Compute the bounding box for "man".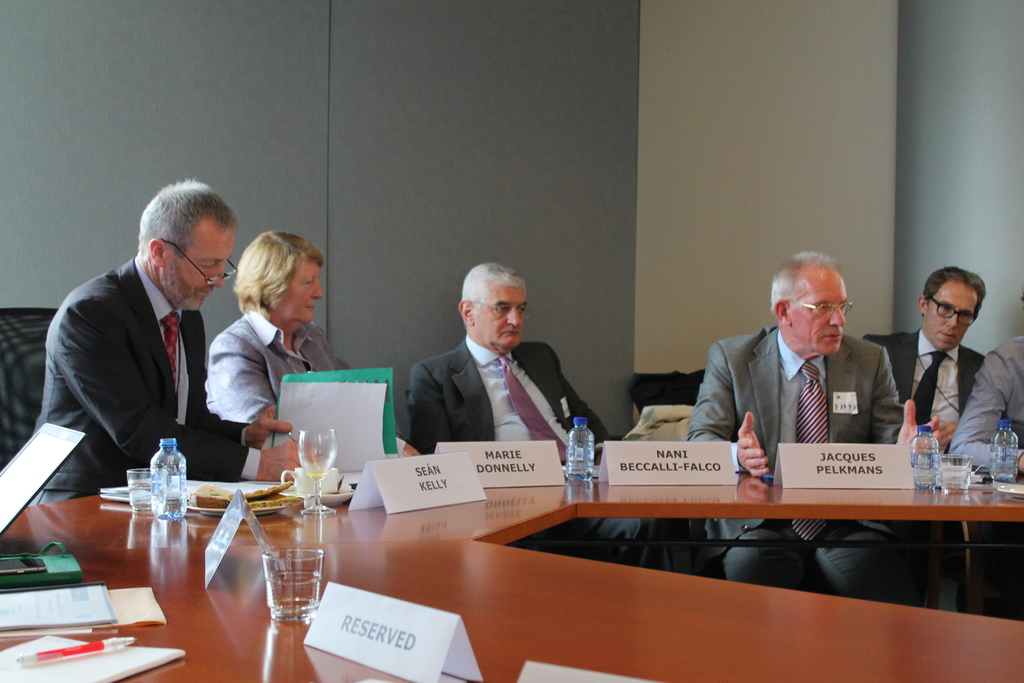
863/261/995/592.
